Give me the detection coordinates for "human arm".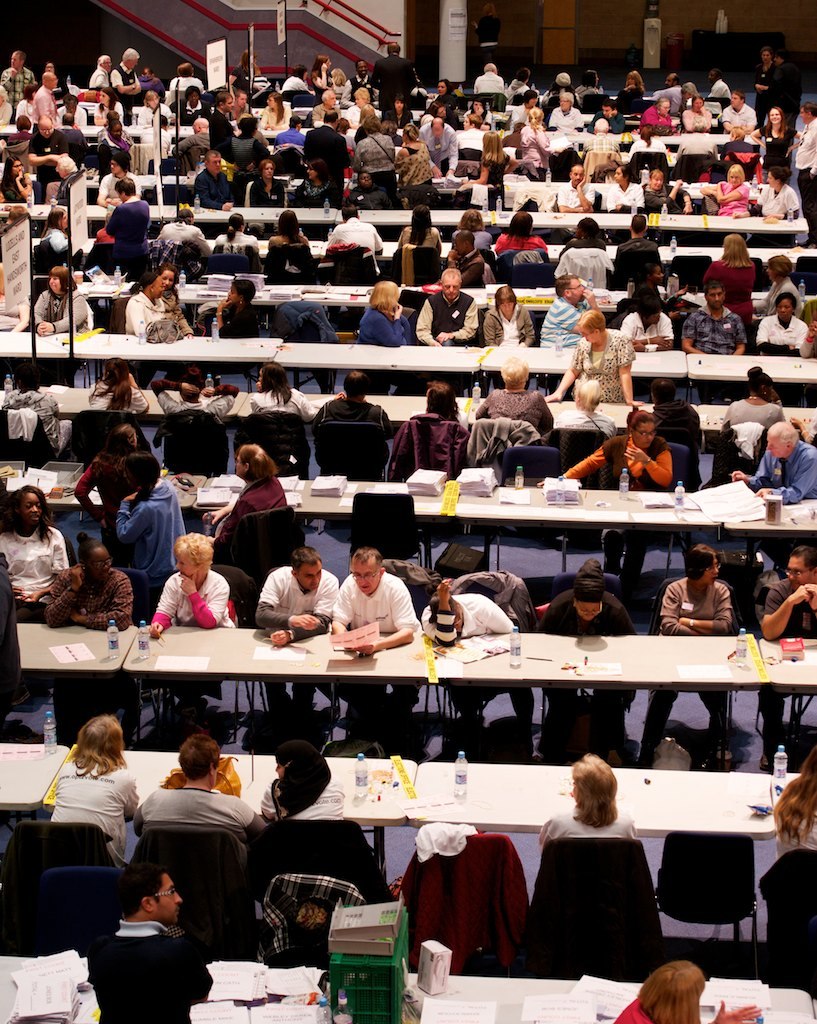
box(672, 582, 732, 637).
